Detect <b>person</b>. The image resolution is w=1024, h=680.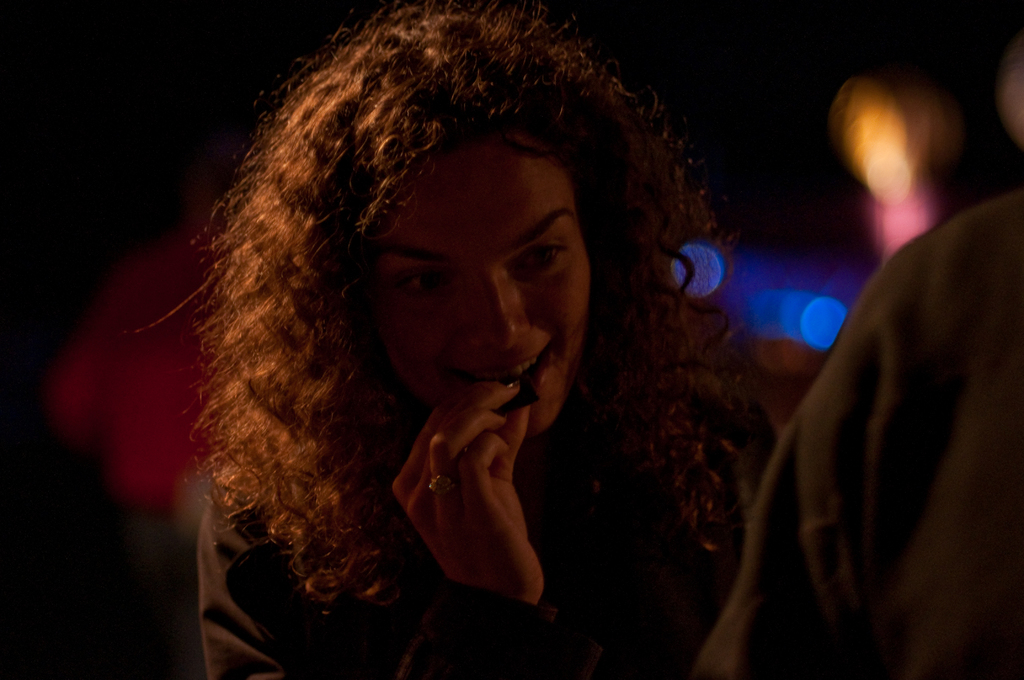
x1=694, y1=191, x2=1023, y2=679.
